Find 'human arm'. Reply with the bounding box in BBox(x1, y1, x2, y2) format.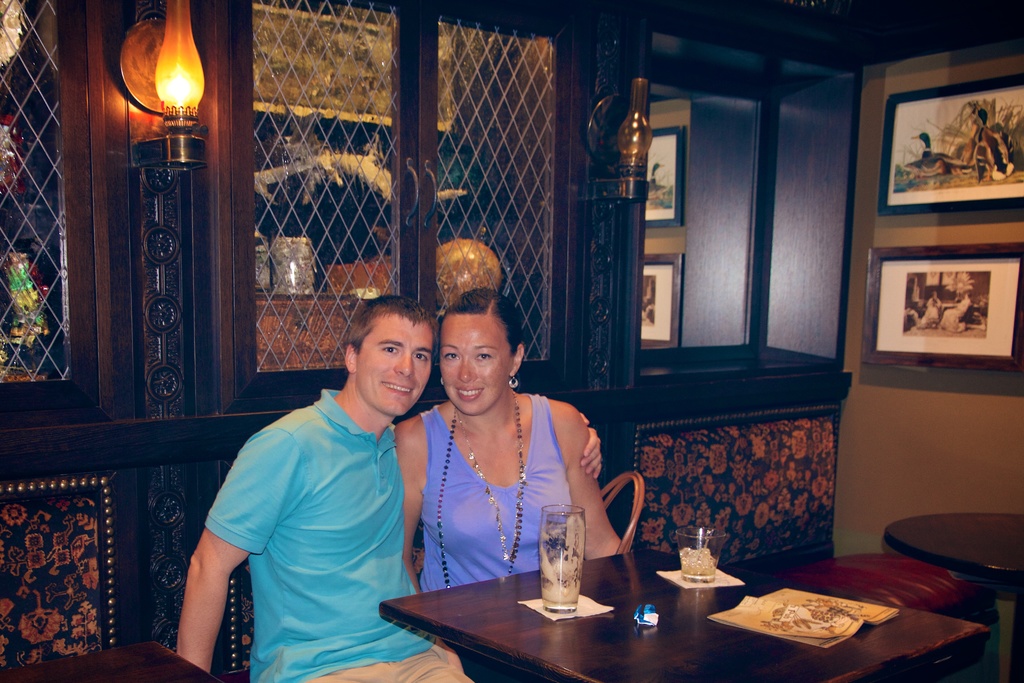
BBox(166, 428, 270, 665).
